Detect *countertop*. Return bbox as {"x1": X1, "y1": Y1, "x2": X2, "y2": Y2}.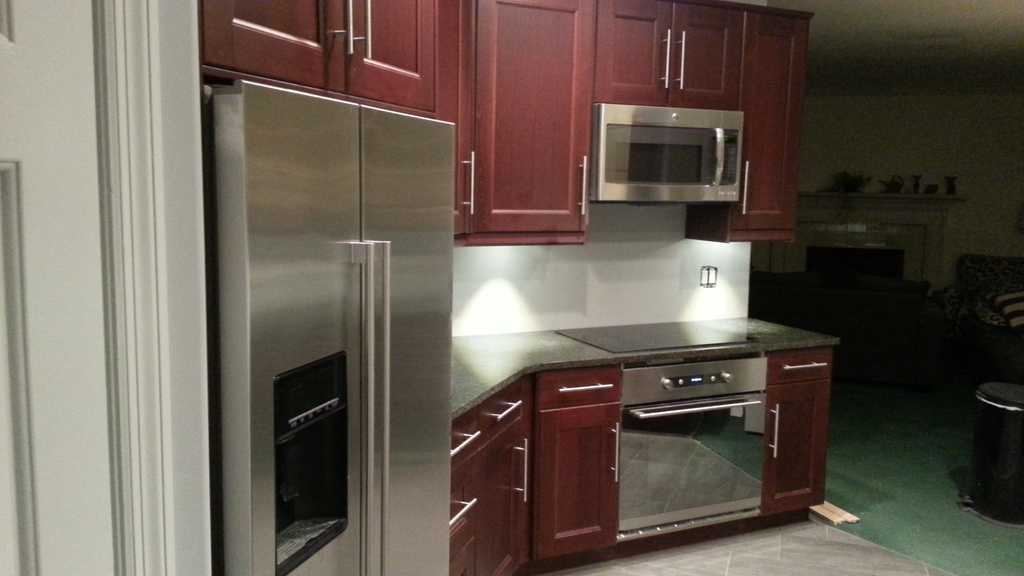
{"x1": 448, "y1": 310, "x2": 833, "y2": 422}.
